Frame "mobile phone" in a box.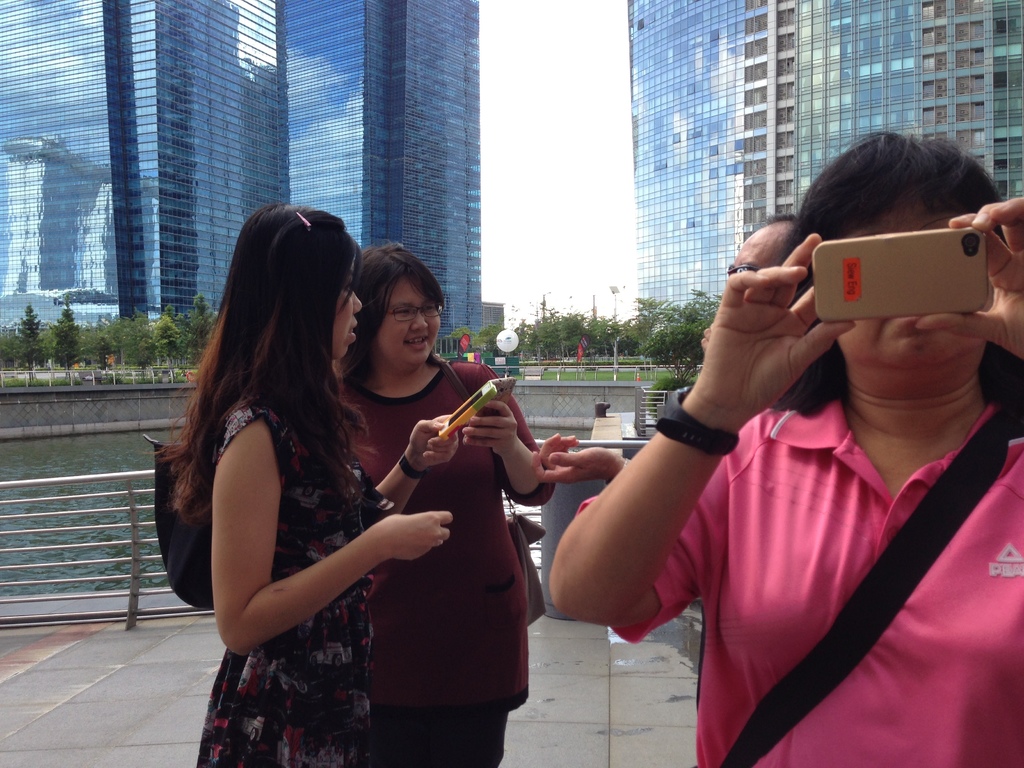
(x1=436, y1=380, x2=498, y2=440).
